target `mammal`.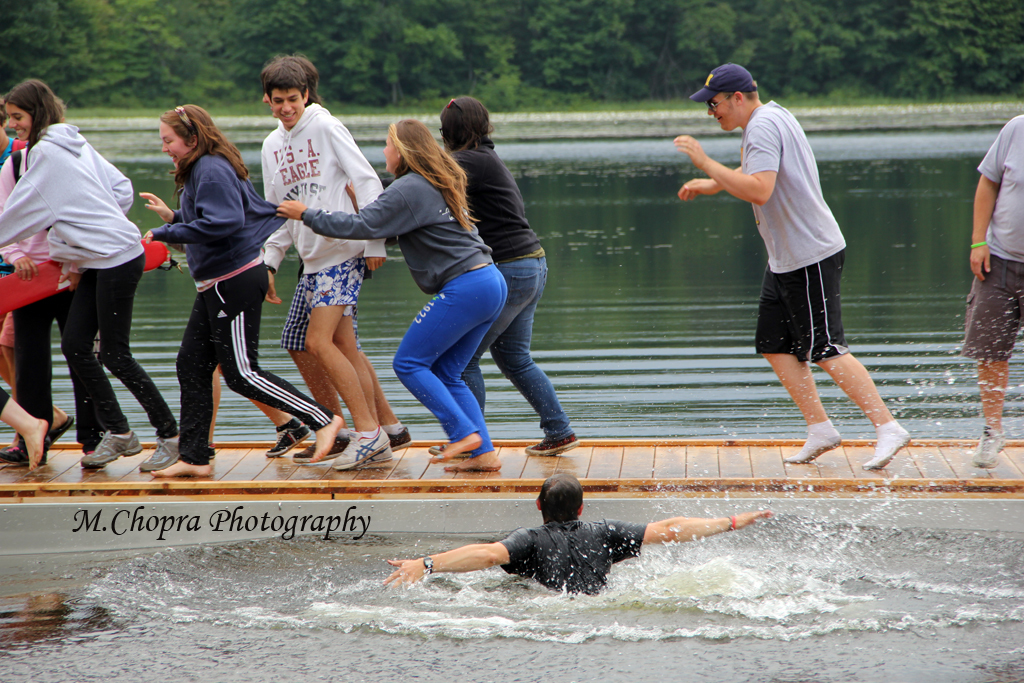
Target region: Rect(0, 383, 52, 473).
